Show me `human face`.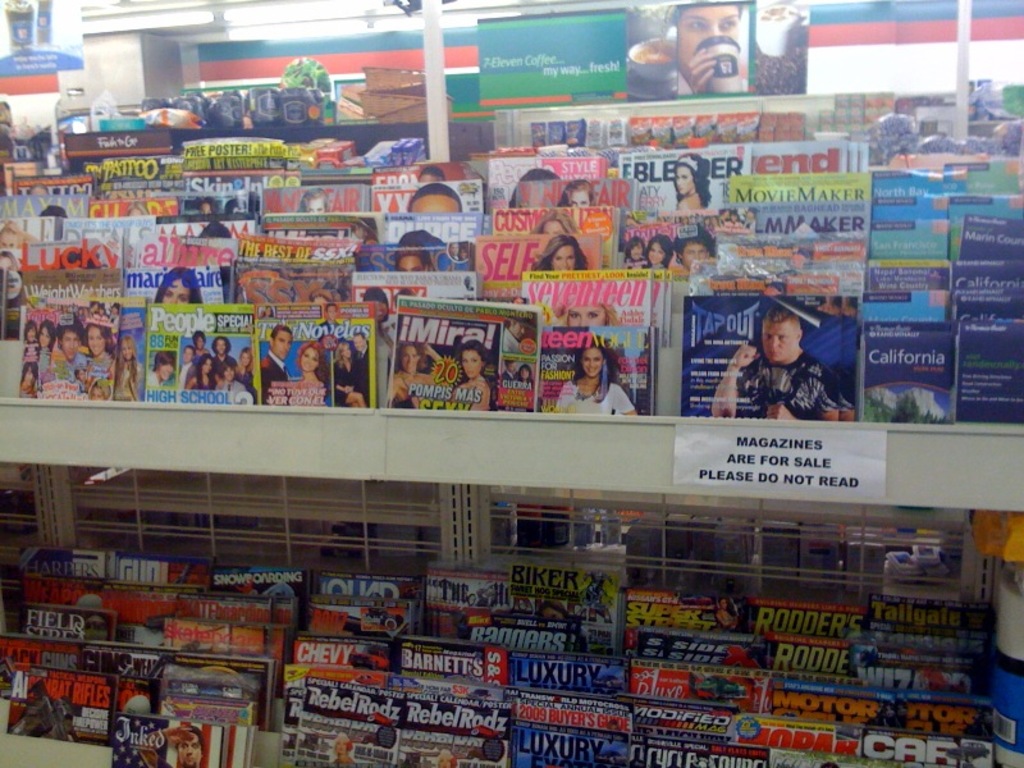
`human face` is here: [left=306, top=200, right=323, bottom=212].
